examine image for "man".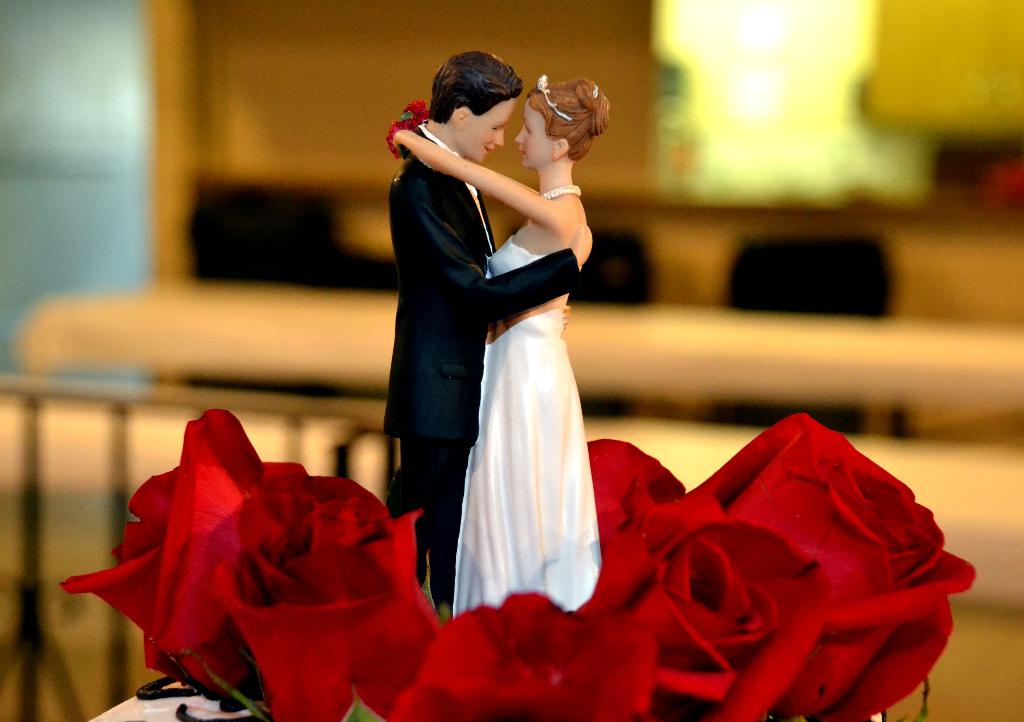
Examination result: (364, 47, 623, 641).
